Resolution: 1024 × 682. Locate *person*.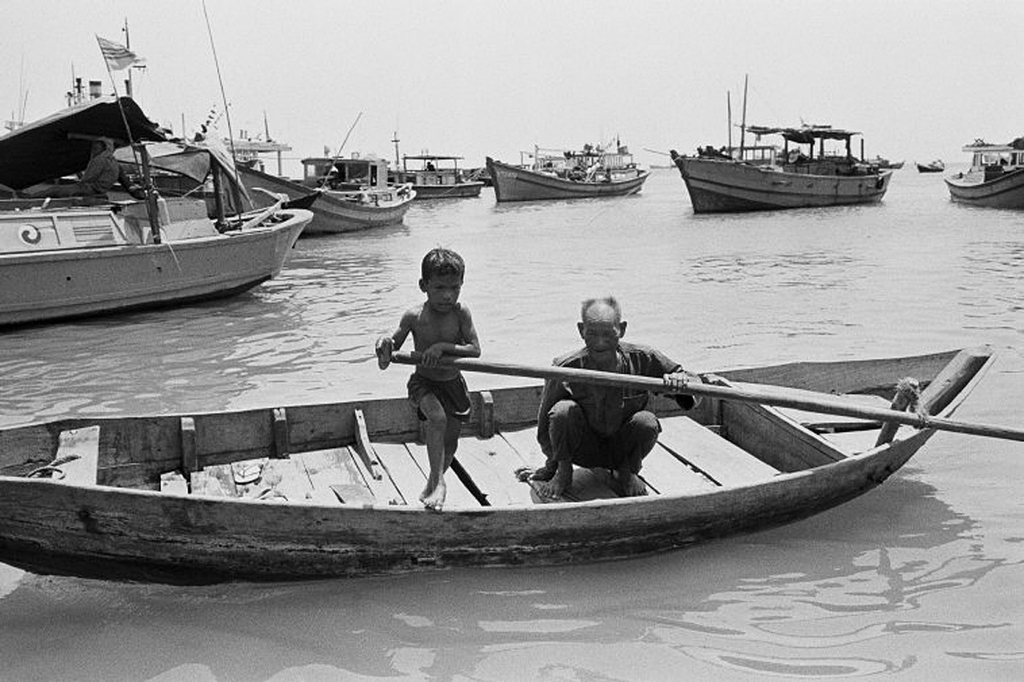
(left=984, top=152, right=1010, bottom=181).
